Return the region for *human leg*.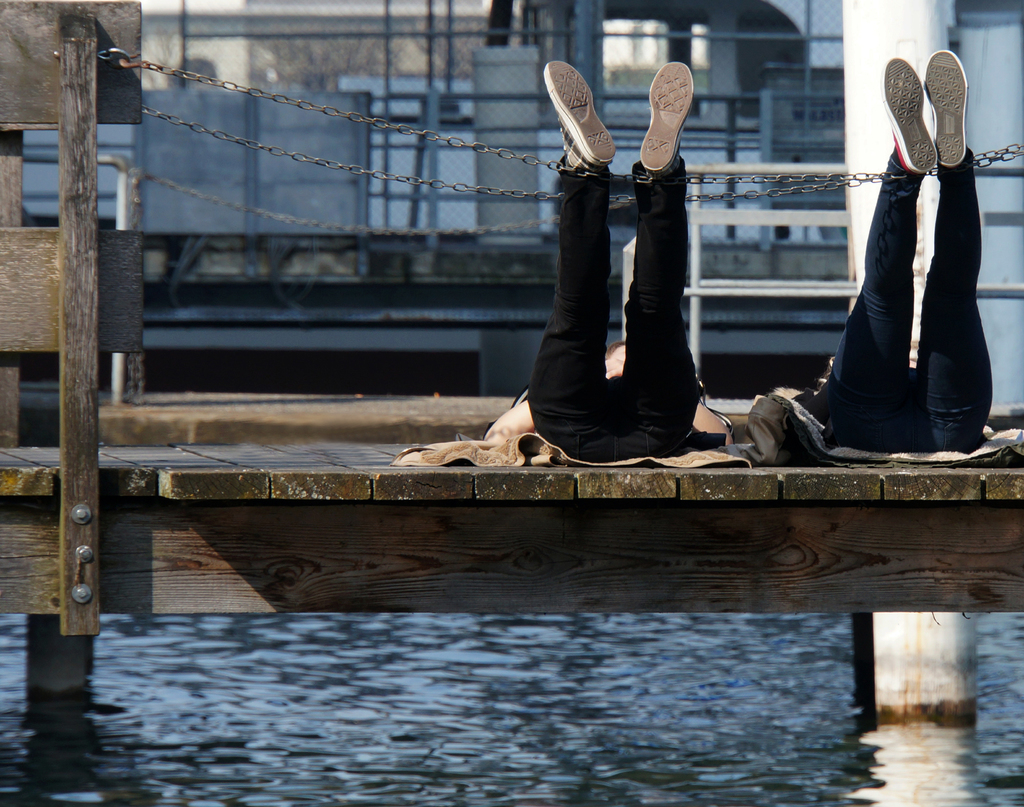
left=812, top=55, right=935, bottom=452.
